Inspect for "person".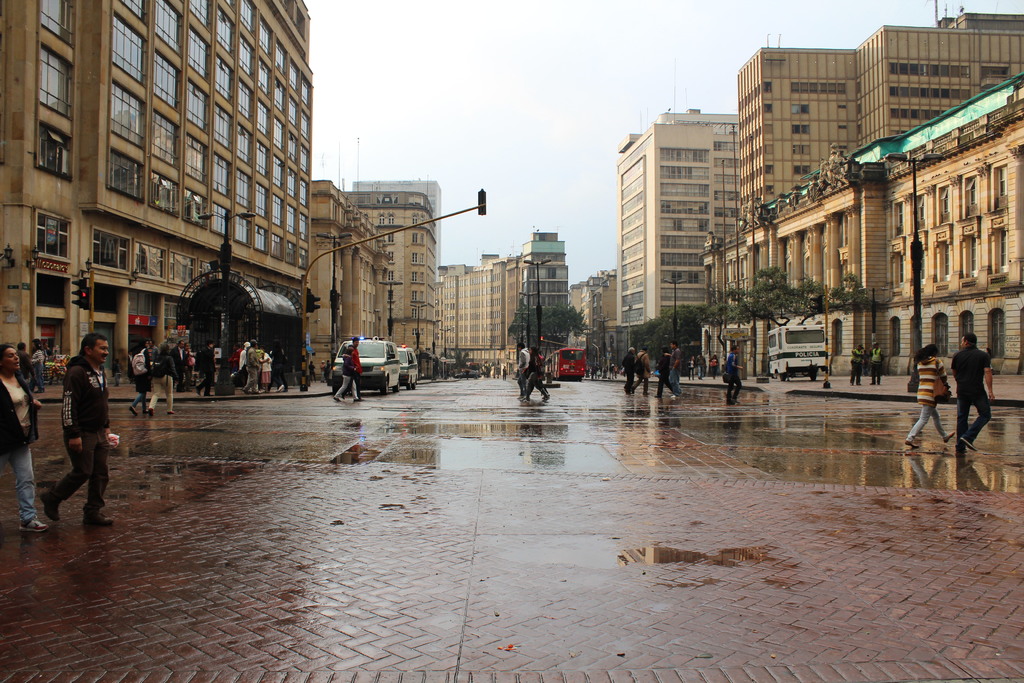
Inspection: bbox=(317, 357, 326, 381).
